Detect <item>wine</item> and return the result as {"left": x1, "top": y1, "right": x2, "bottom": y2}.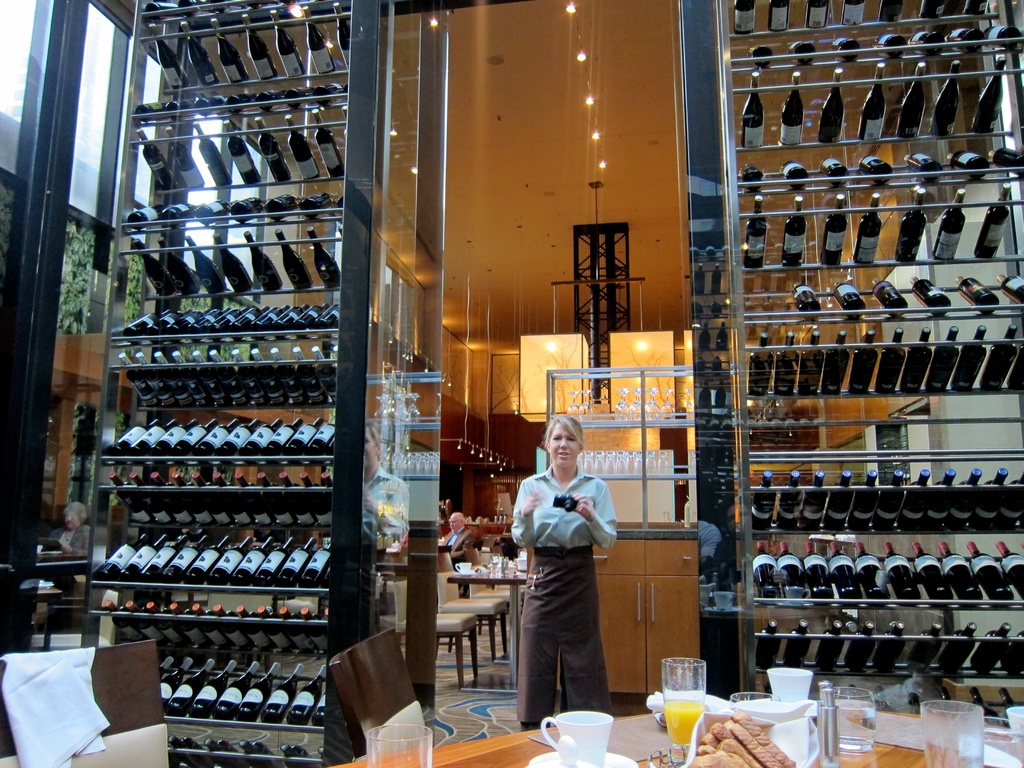
{"left": 277, "top": 607, "right": 316, "bottom": 655}.
